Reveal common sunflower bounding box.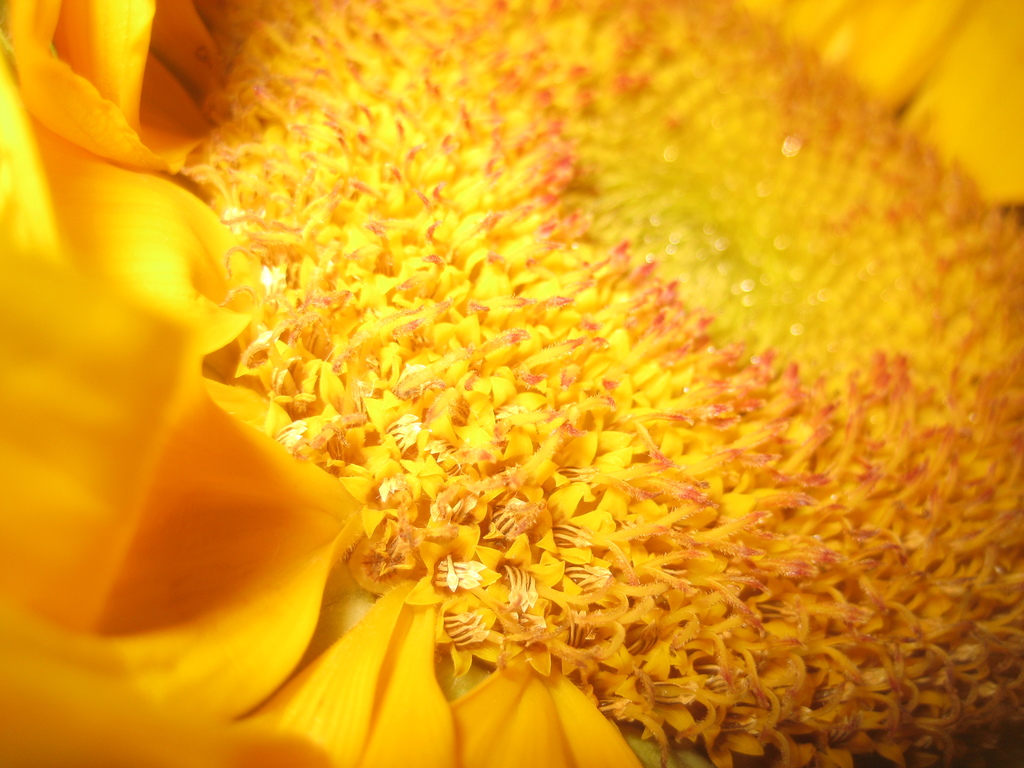
Revealed: 0:0:1023:767.
